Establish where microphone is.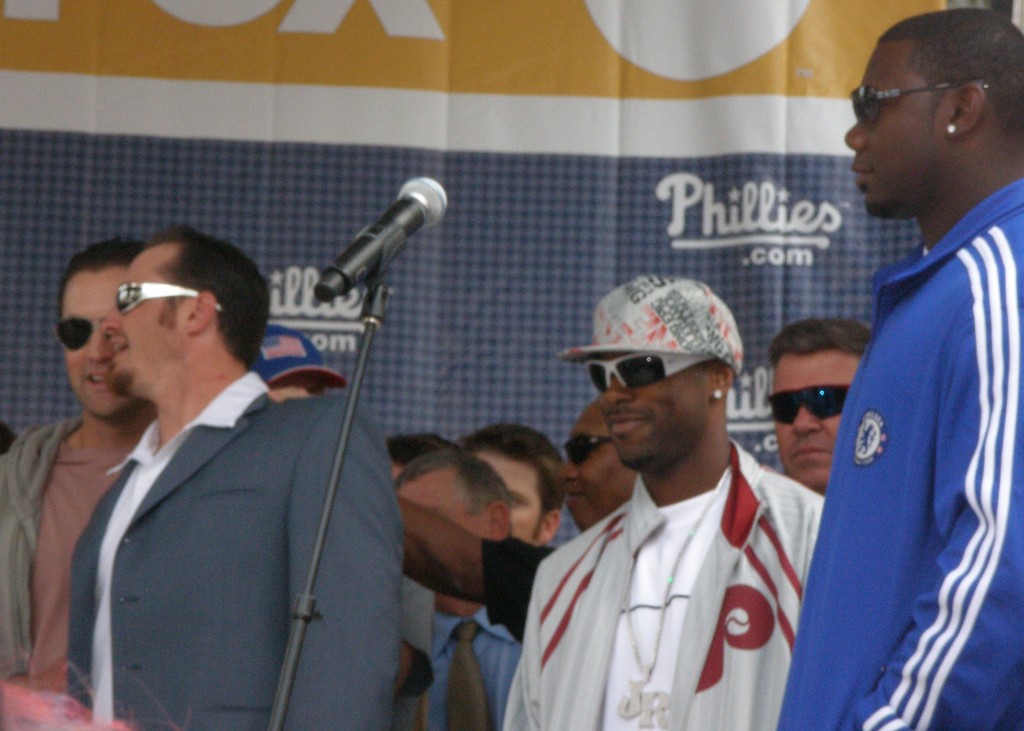
Established at {"x1": 288, "y1": 175, "x2": 449, "y2": 317}.
